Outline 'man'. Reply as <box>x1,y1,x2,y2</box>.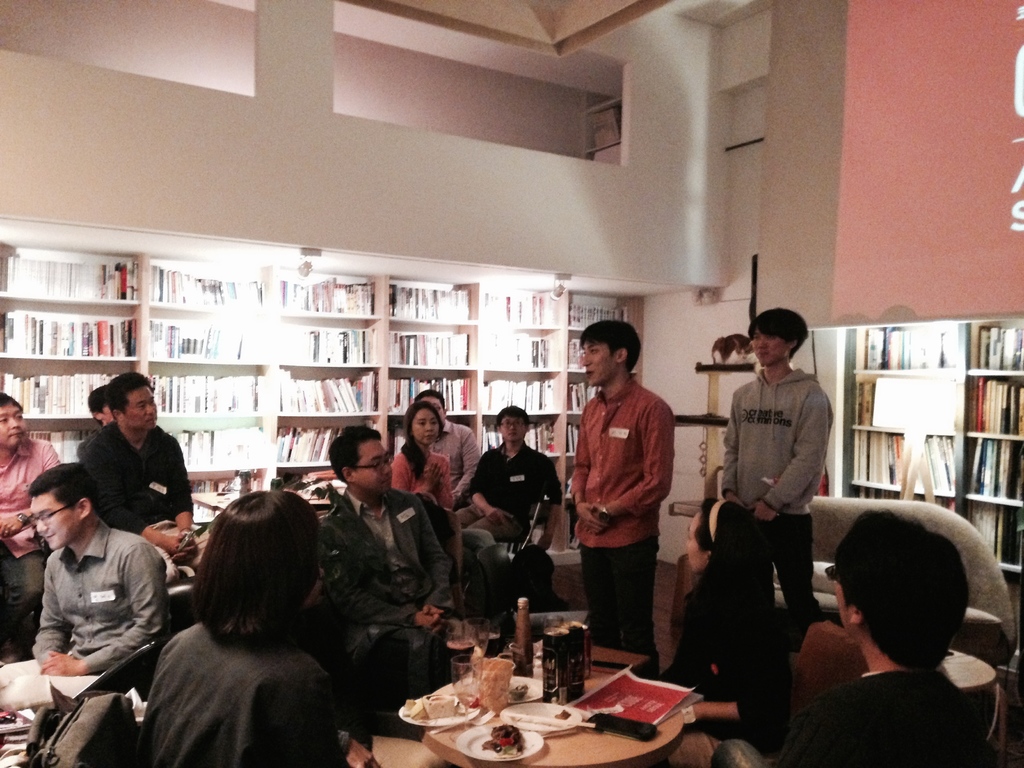
<box>0,383,87,602</box>.
